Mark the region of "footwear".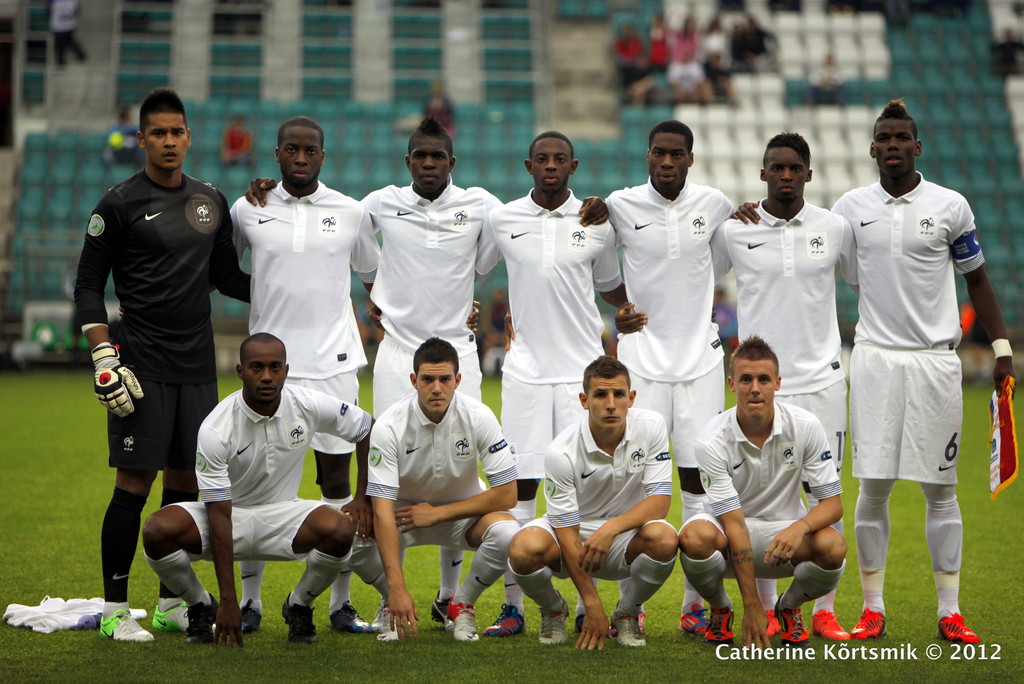
Region: box(149, 601, 194, 631).
